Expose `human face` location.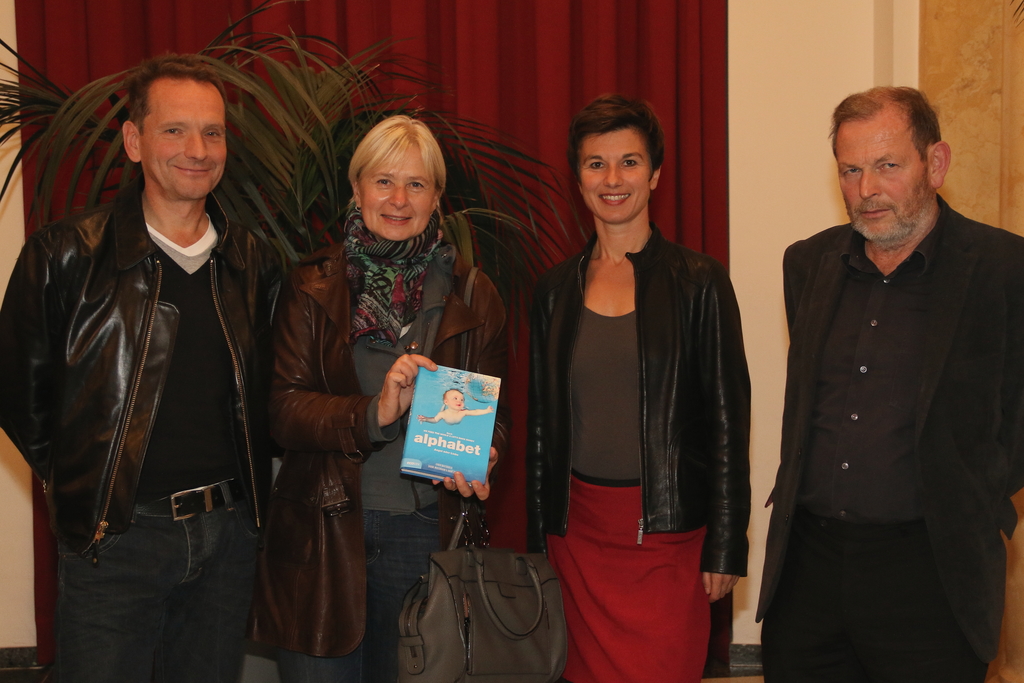
Exposed at detection(139, 85, 227, 201).
